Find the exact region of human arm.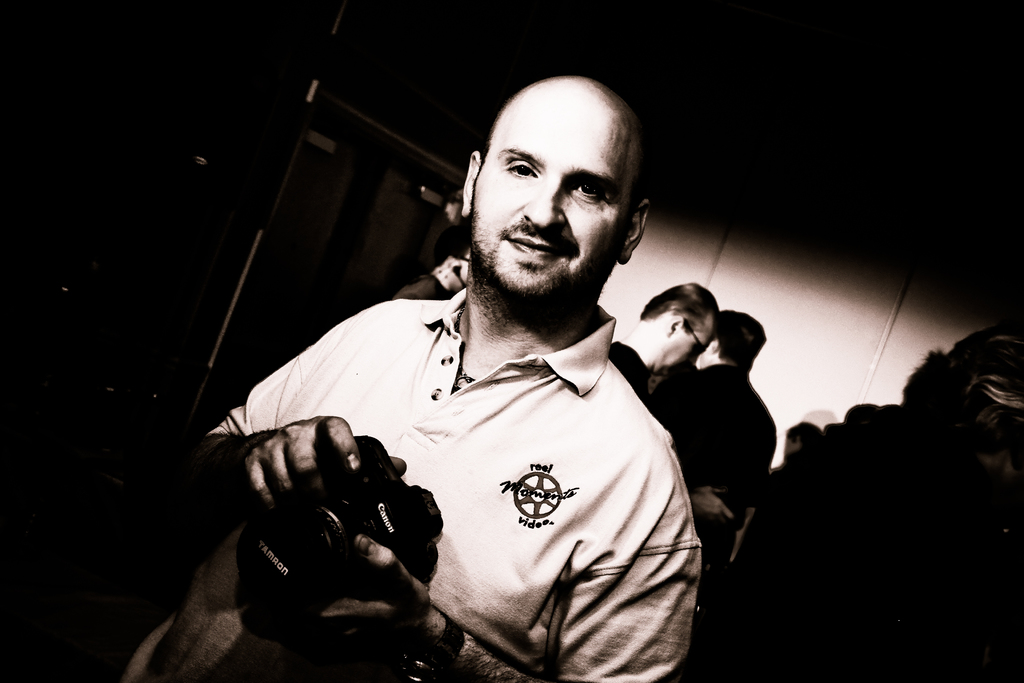
Exact region: detection(691, 483, 733, 520).
